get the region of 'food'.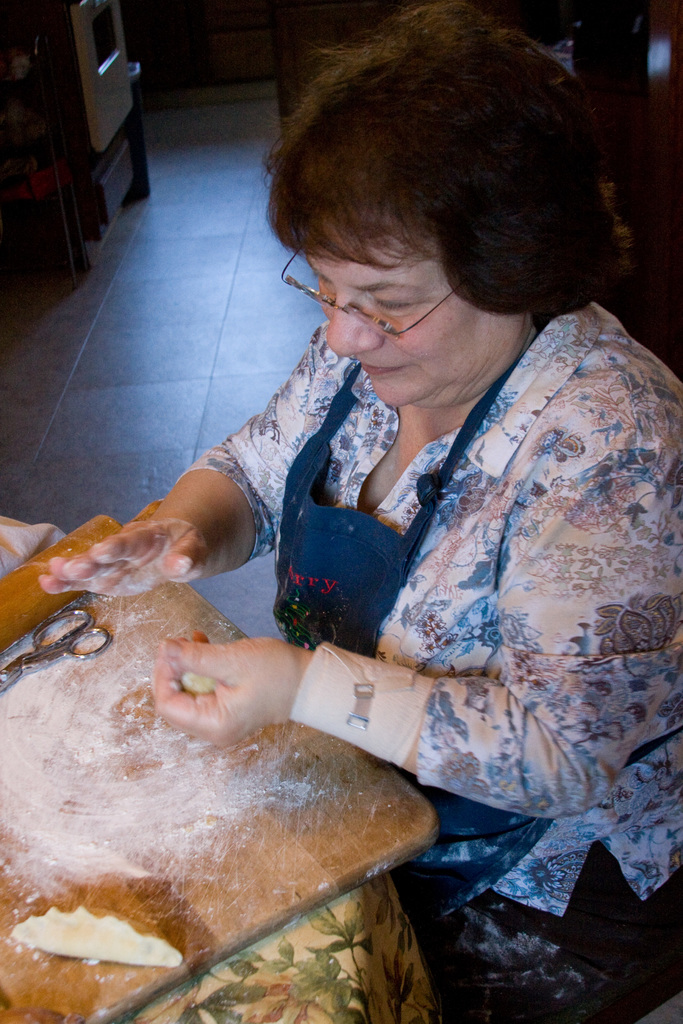
6 909 181 968.
